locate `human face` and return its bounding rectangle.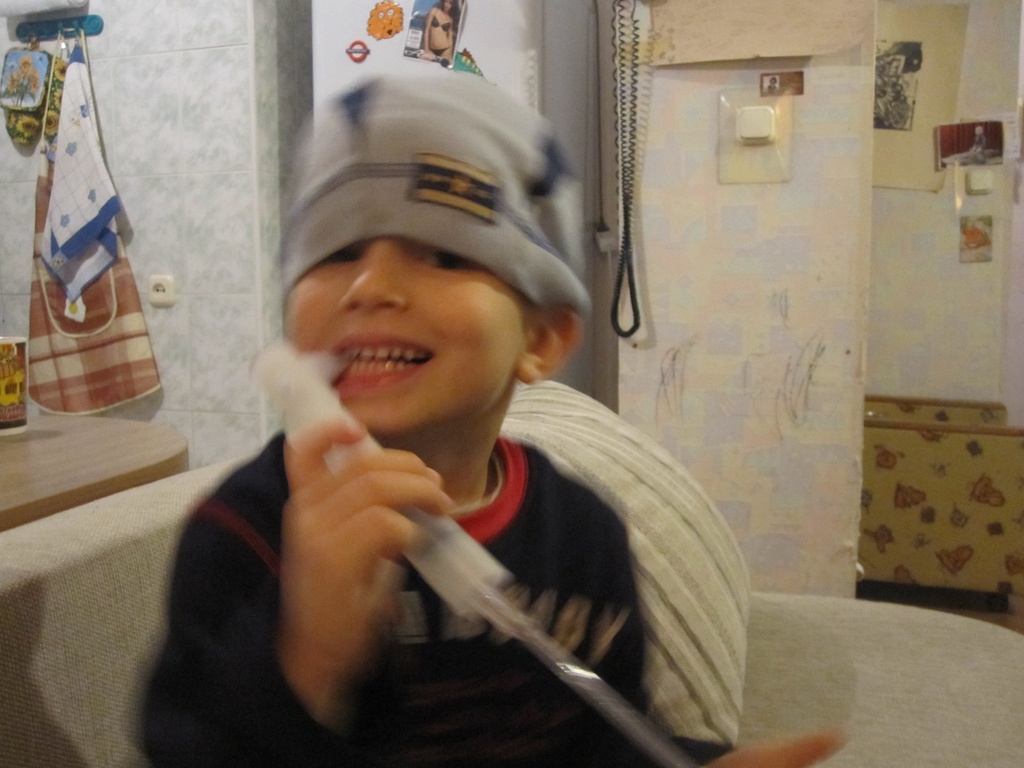
{"left": 282, "top": 232, "right": 522, "bottom": 431}.
